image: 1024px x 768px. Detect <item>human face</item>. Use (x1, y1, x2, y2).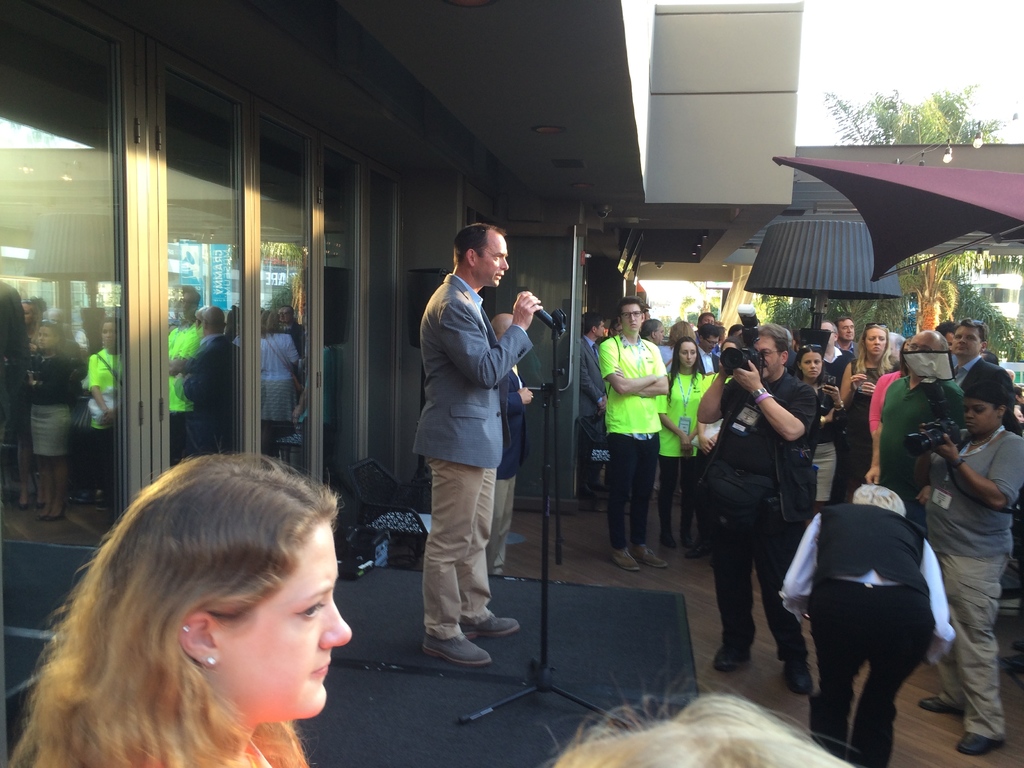
(866, 329, 887, 357).
